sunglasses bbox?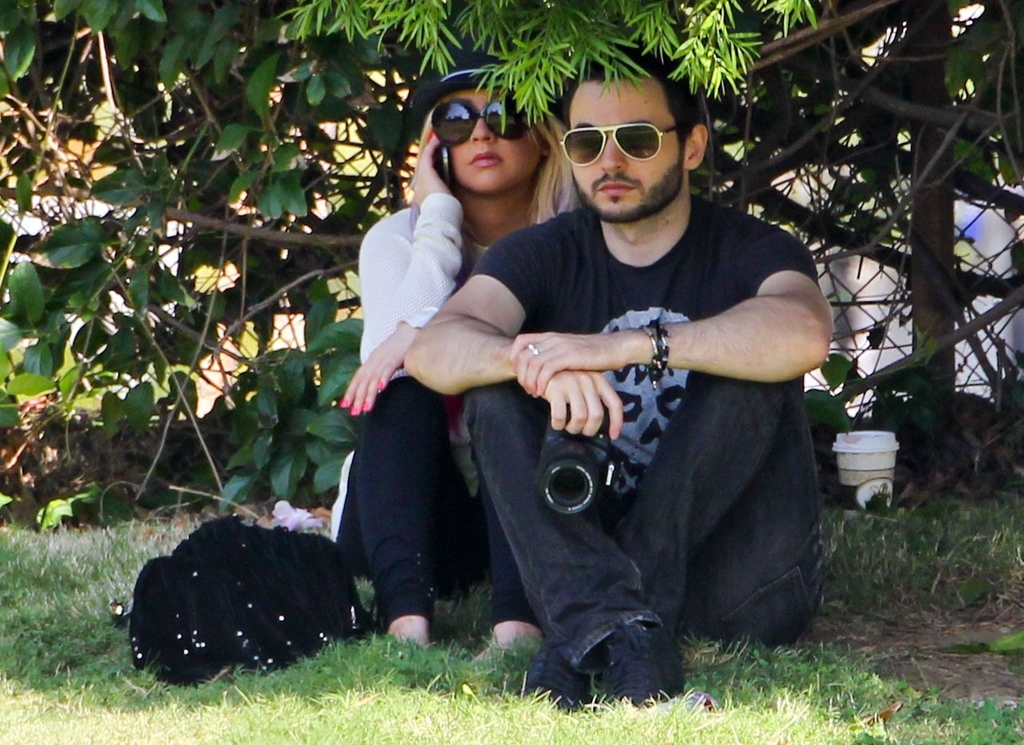
(434,98,529,150)
